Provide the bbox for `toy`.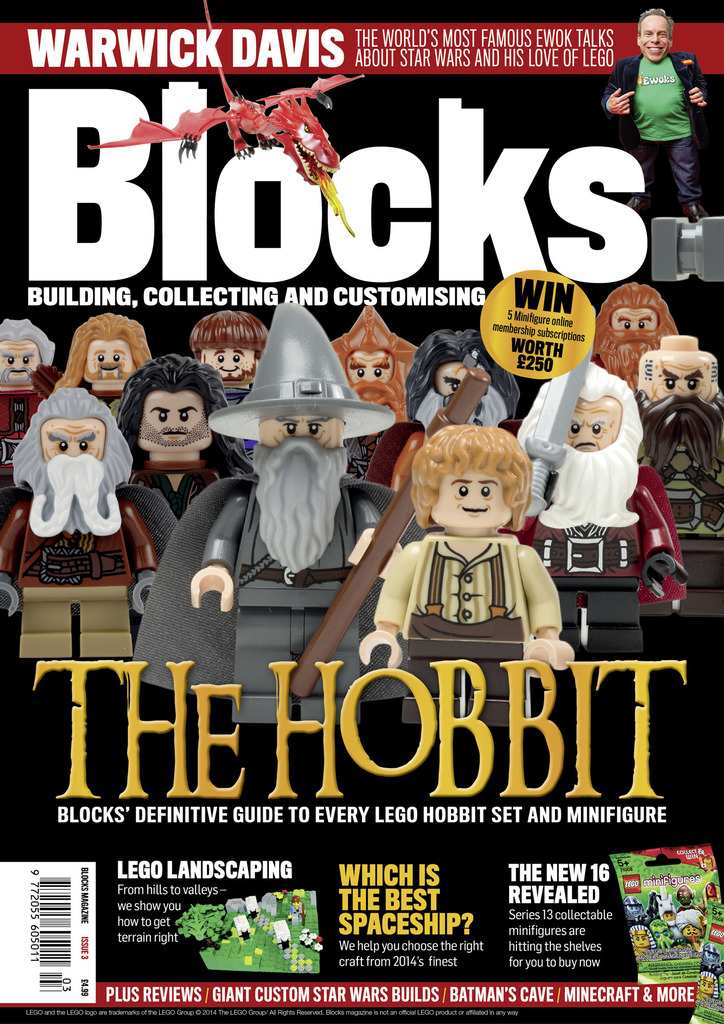
(86, 1, 367, 239).
